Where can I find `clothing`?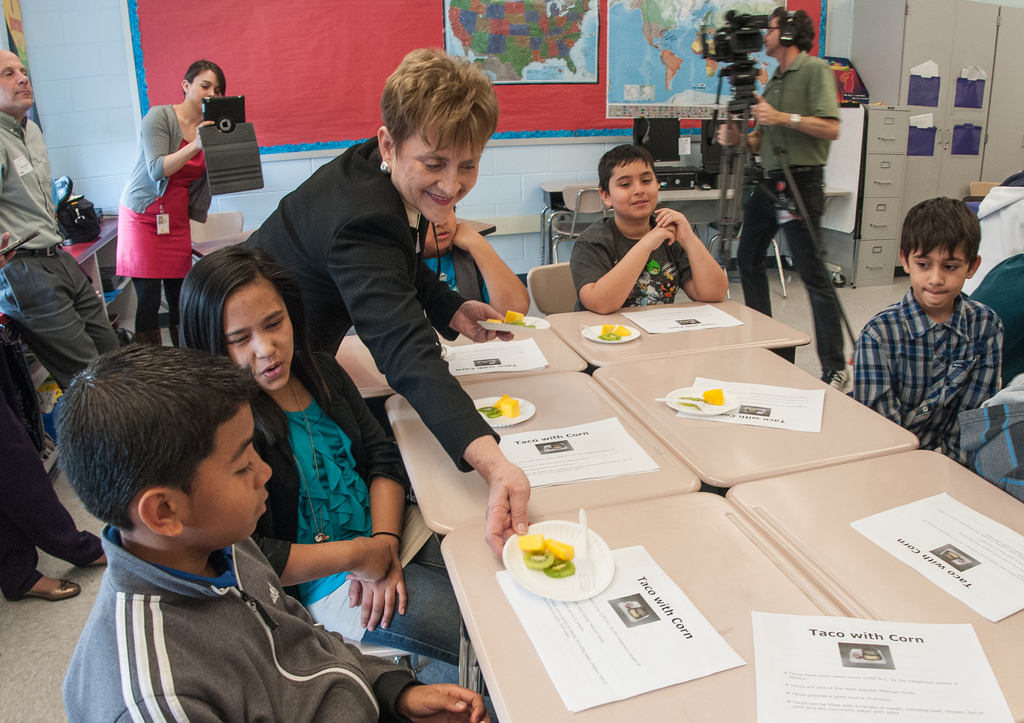
You can find it at bbox=(568, 214, 704, 302).
